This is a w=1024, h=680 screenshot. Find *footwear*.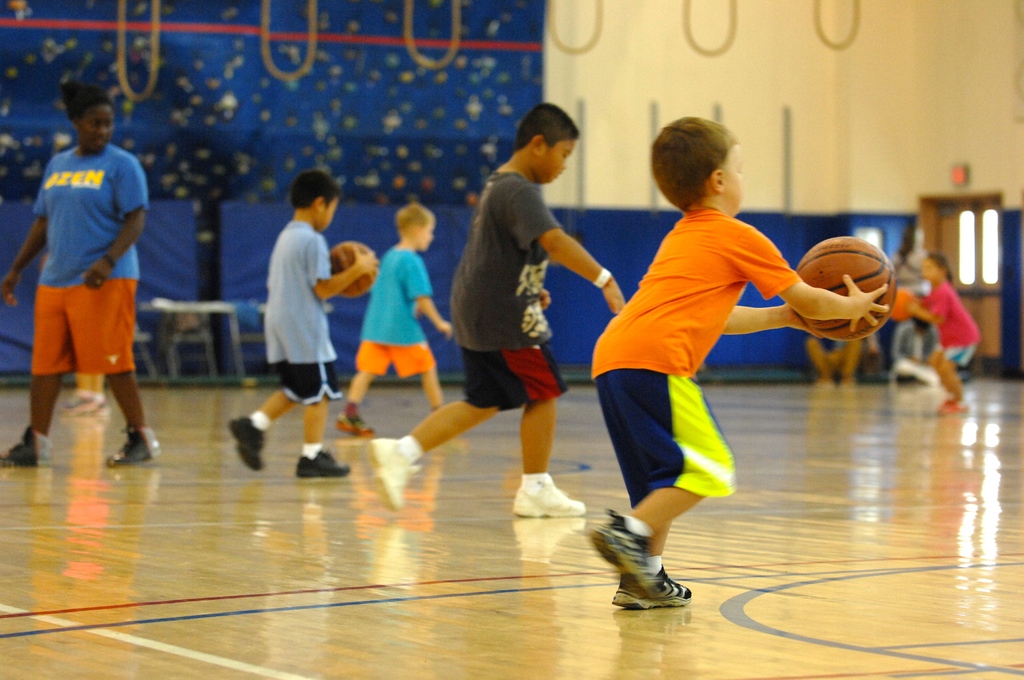
Bounding box: [930,400,965,417].
